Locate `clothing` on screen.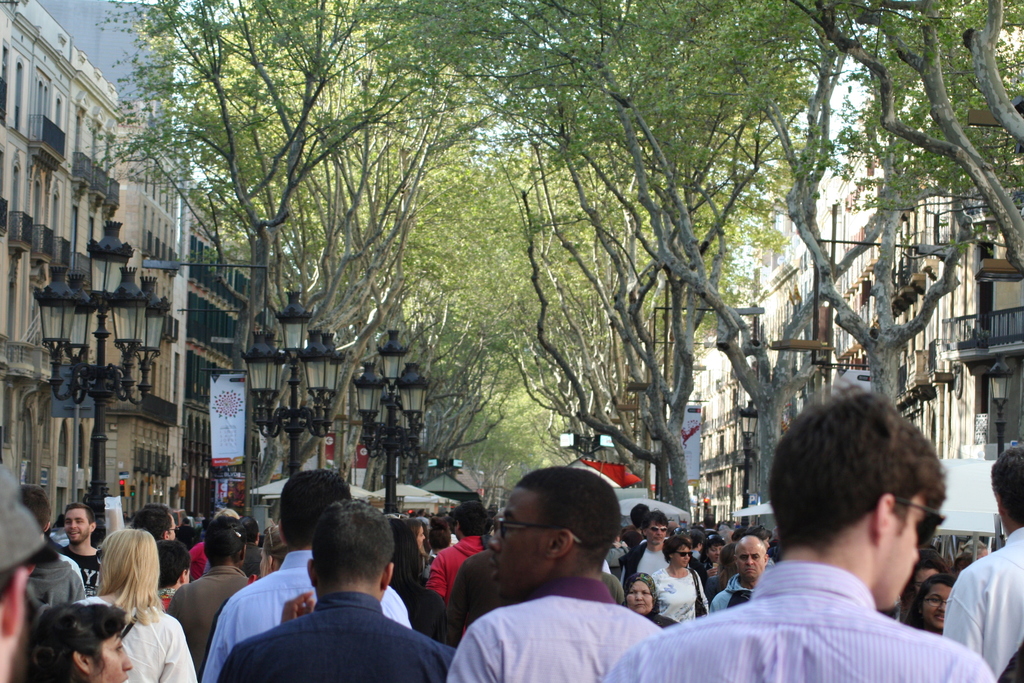
On screen at crop(164, 563, 249, 676).
